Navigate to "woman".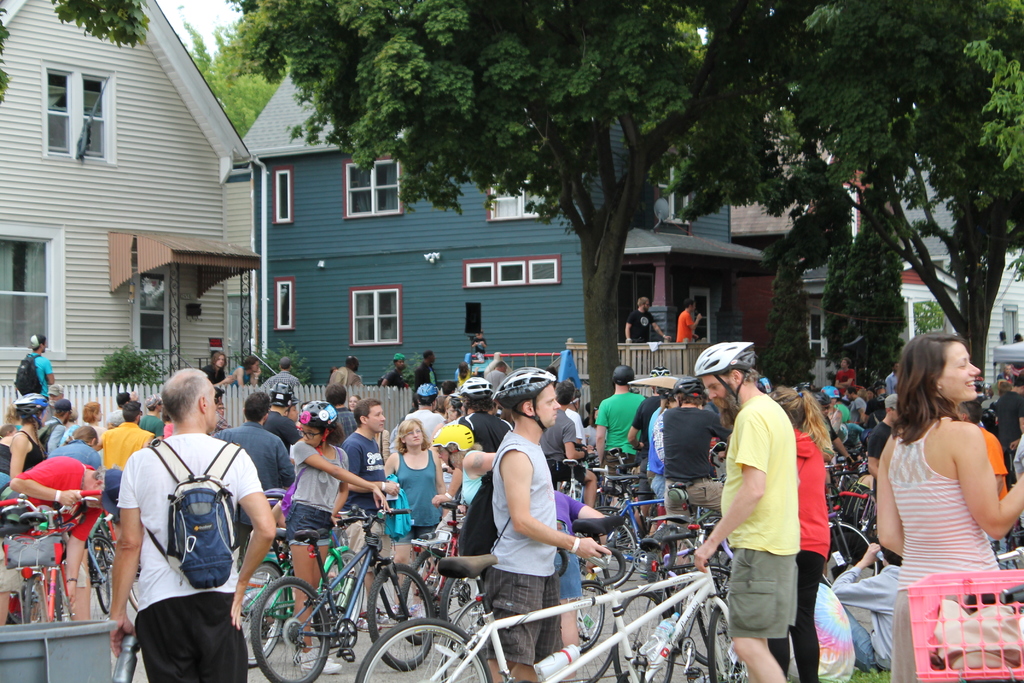
Navigation target: left=872, top=340, right=1023, bottom=682.
